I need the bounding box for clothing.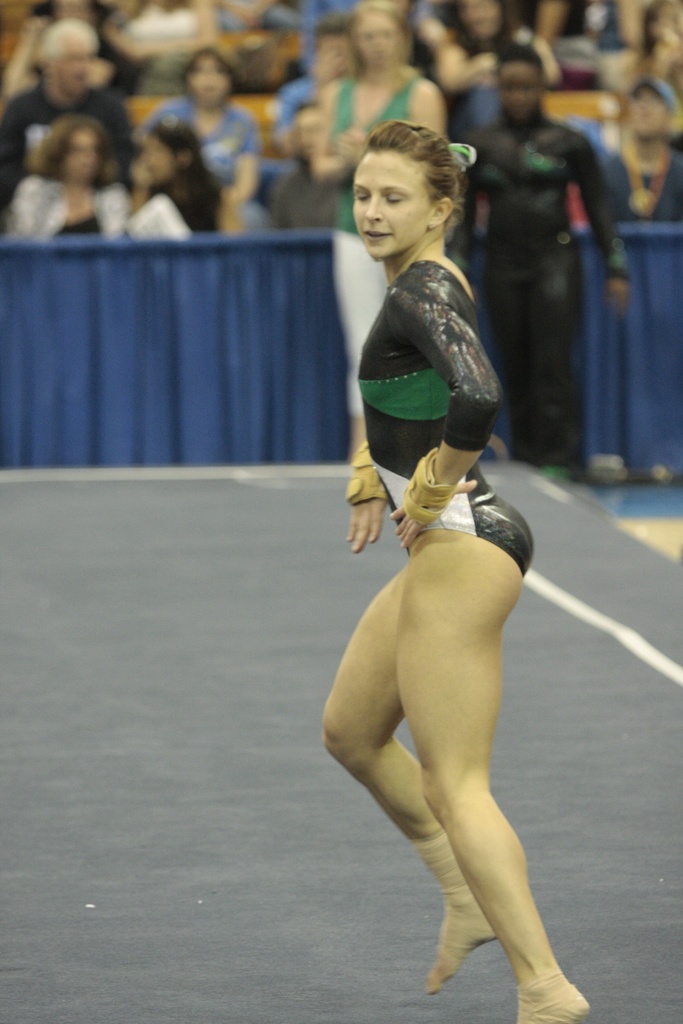
Here it is: [354,246,540,573].
